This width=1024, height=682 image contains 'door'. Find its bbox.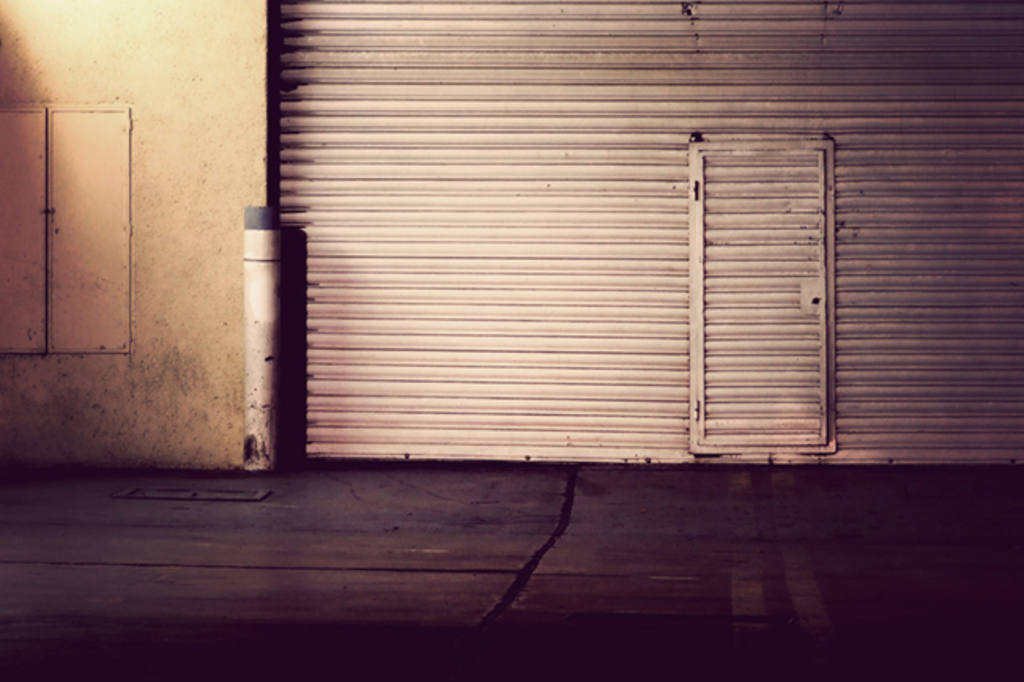
33/96/137/408.
